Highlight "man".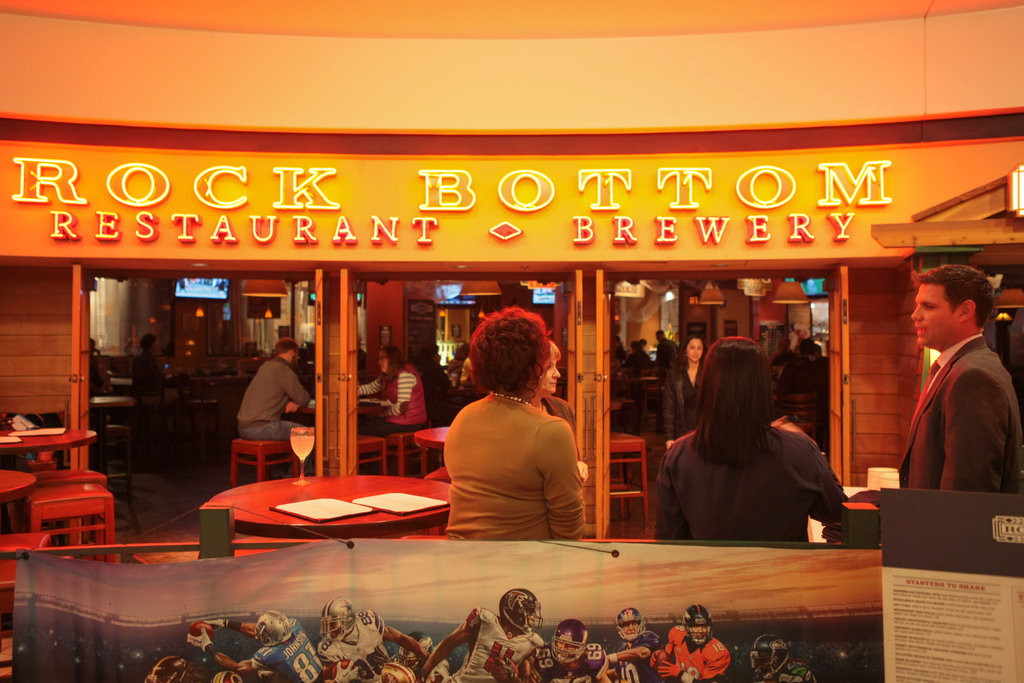
Highlighted region: bbox(423, 586, 548, 682).
